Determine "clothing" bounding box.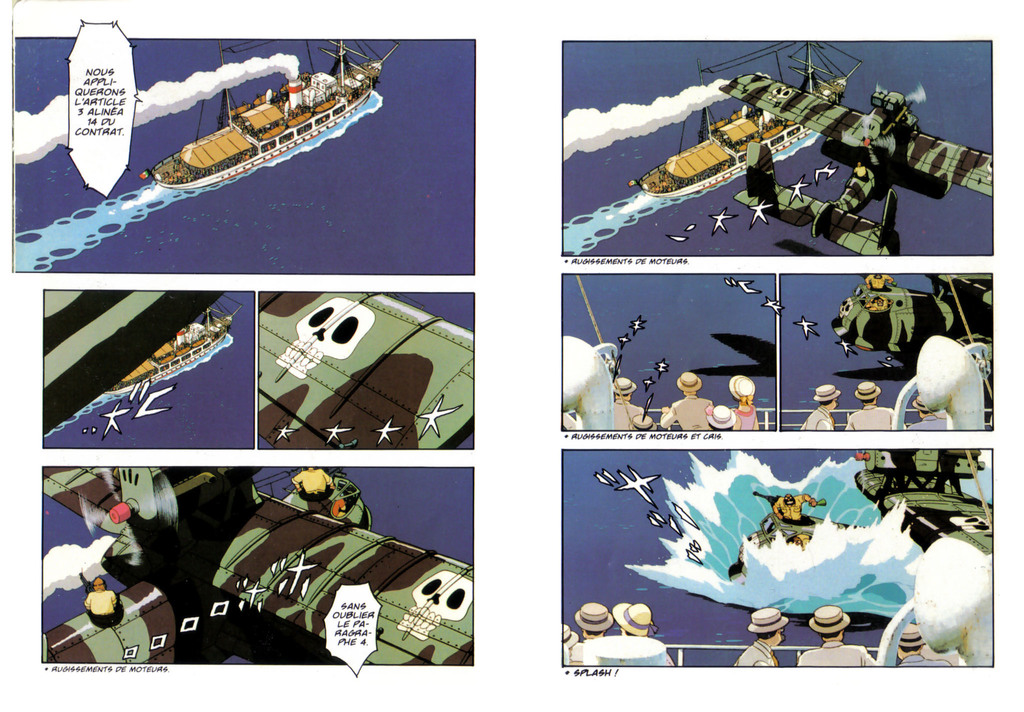
Determined: BBox(898, 650, 950, 674).
